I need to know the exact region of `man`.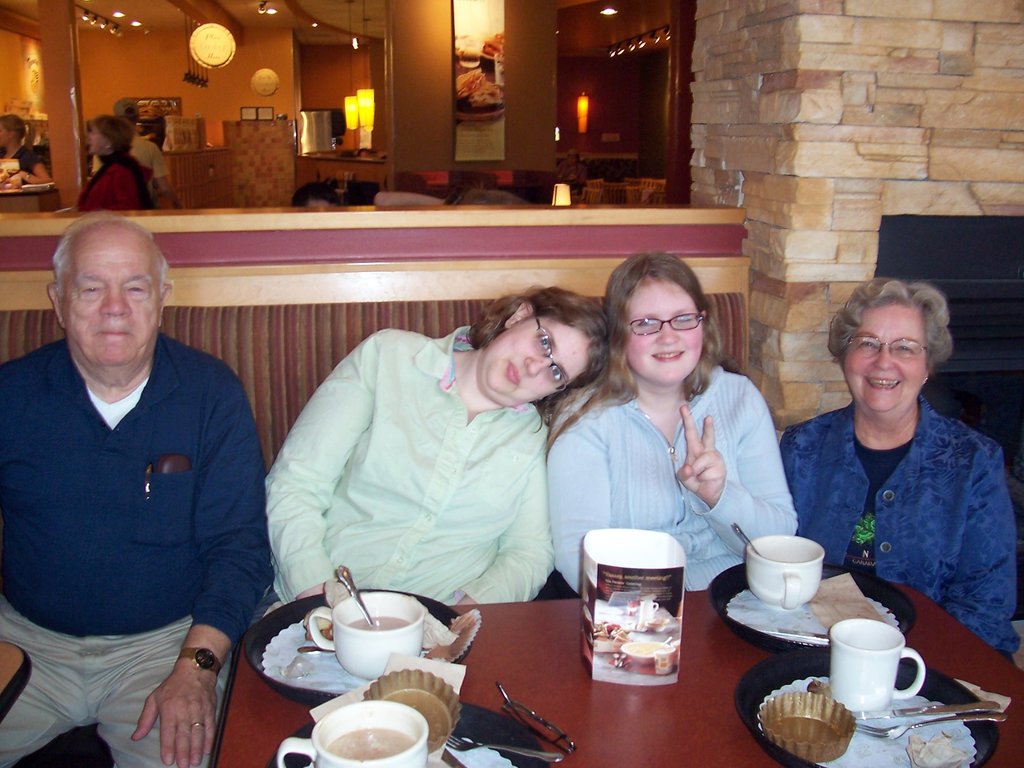
Region: BBox(137, 103, 165, 161).
